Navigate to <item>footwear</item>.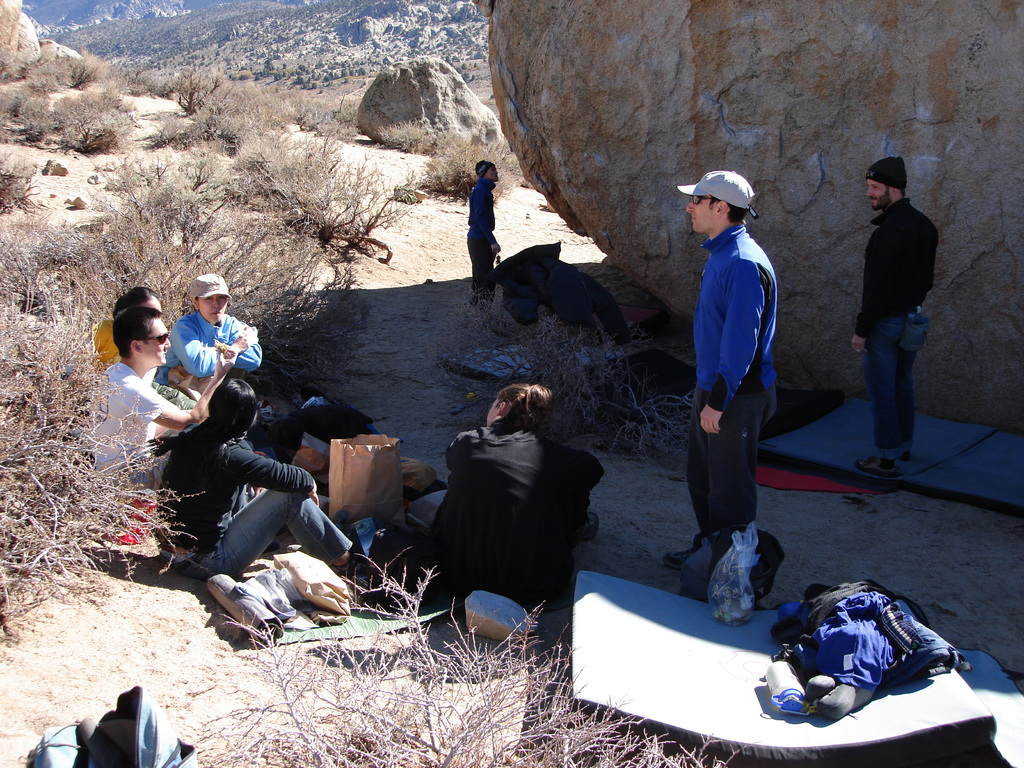
Navigation target: x1=662, y1=530, x2=703, y2=568.
